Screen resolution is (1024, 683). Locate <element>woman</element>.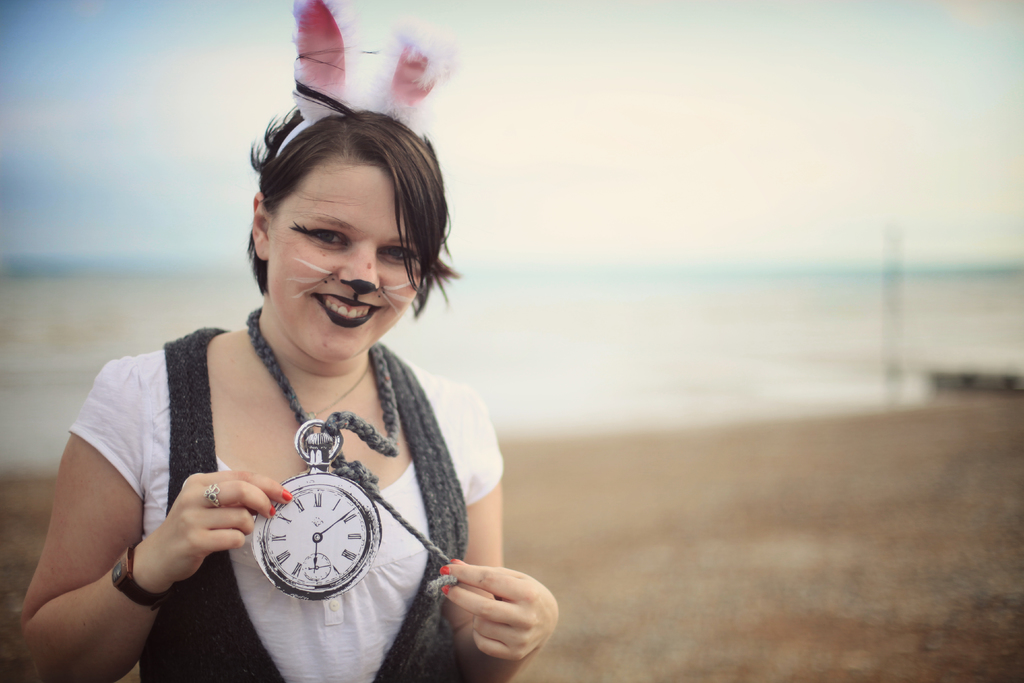
<region>38, 70, 560, 682</region>.
